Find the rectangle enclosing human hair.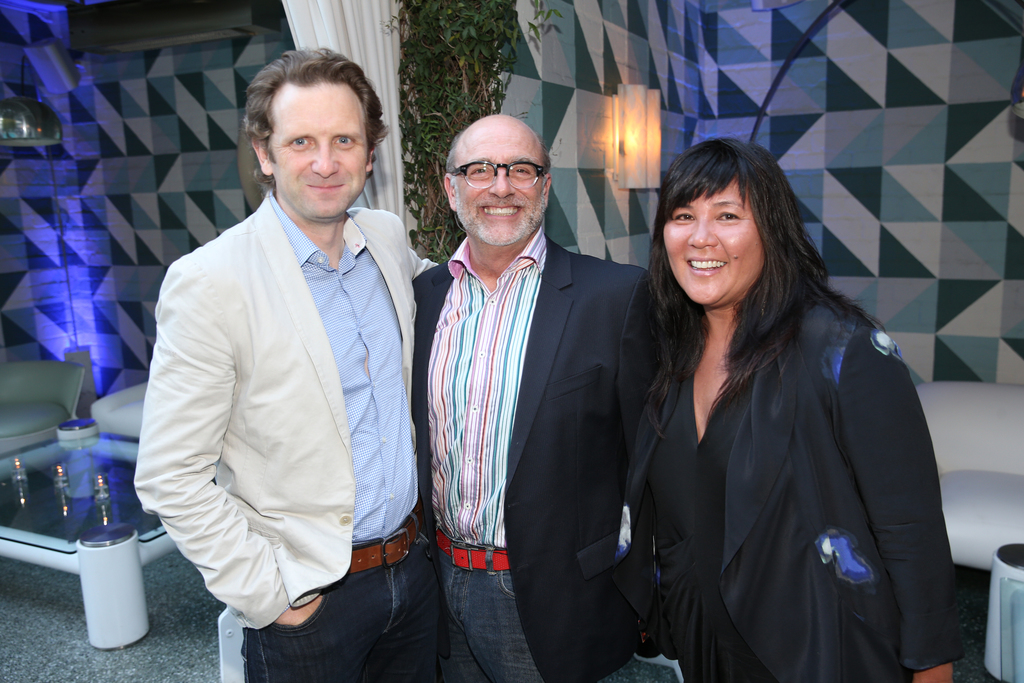
[x1=439, y1=136, x2=550, y2=174].
